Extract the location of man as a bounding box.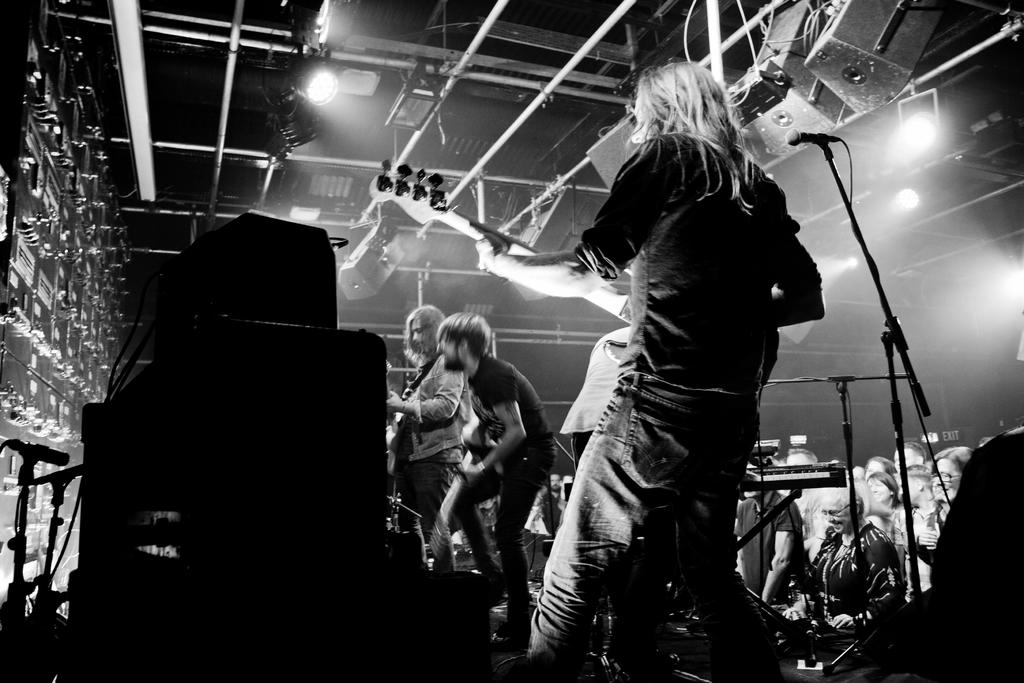
BBox(784, 445, 824, 522).
